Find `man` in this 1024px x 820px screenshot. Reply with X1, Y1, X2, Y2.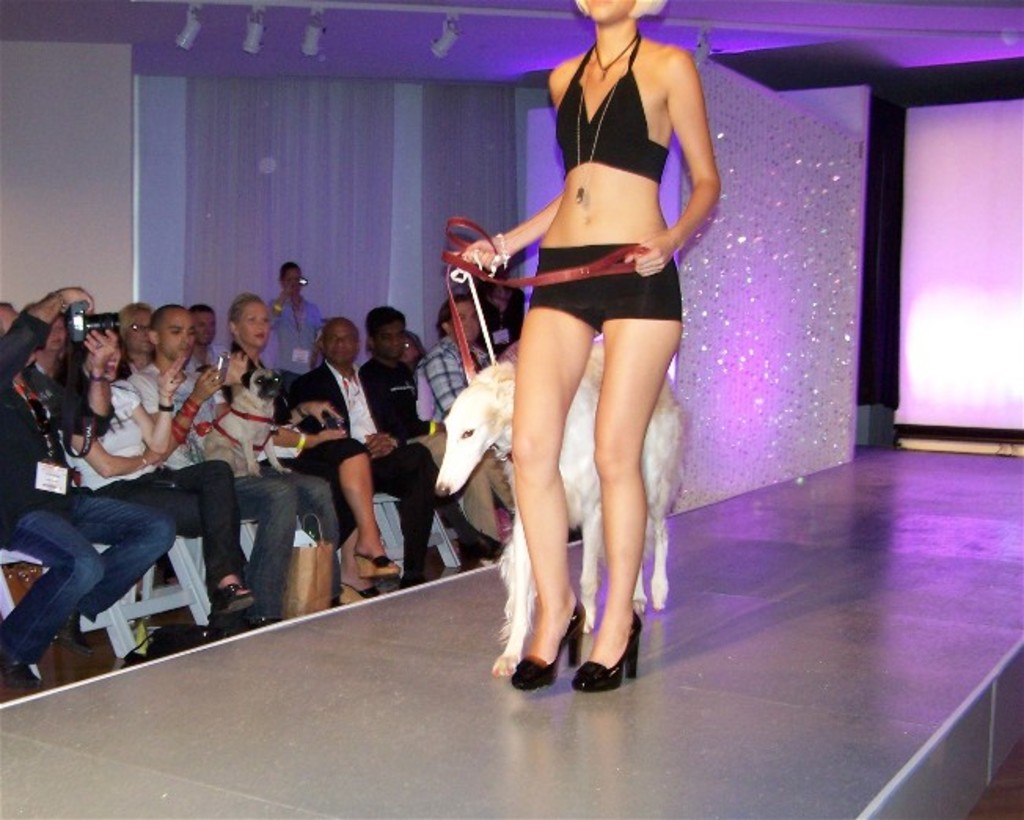
138, 305, 335, 584.
